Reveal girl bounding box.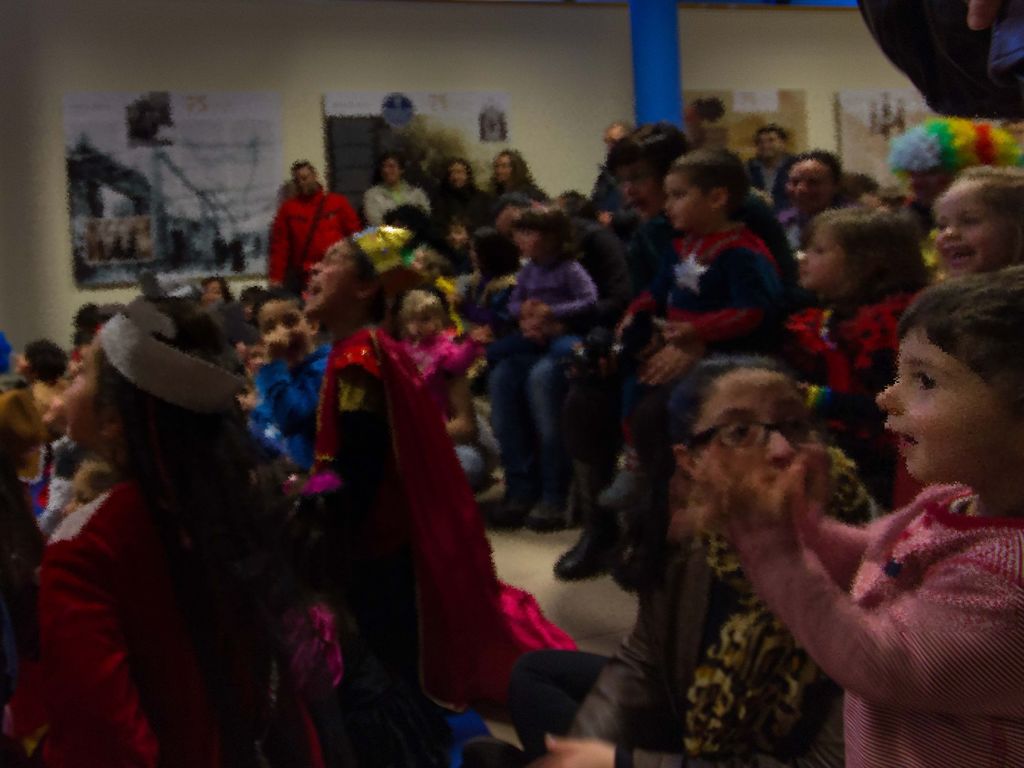
Revealed: [left=931, top=163, right=1023, bottom=282].
